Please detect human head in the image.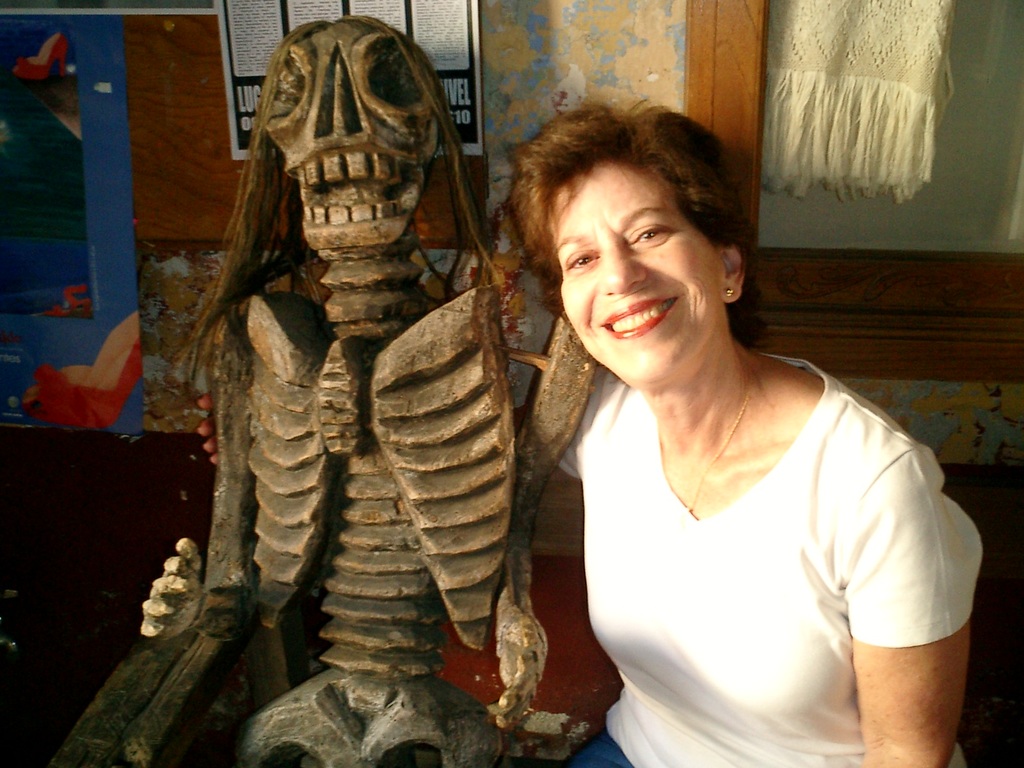
detection(490, 93, 764, 373).
